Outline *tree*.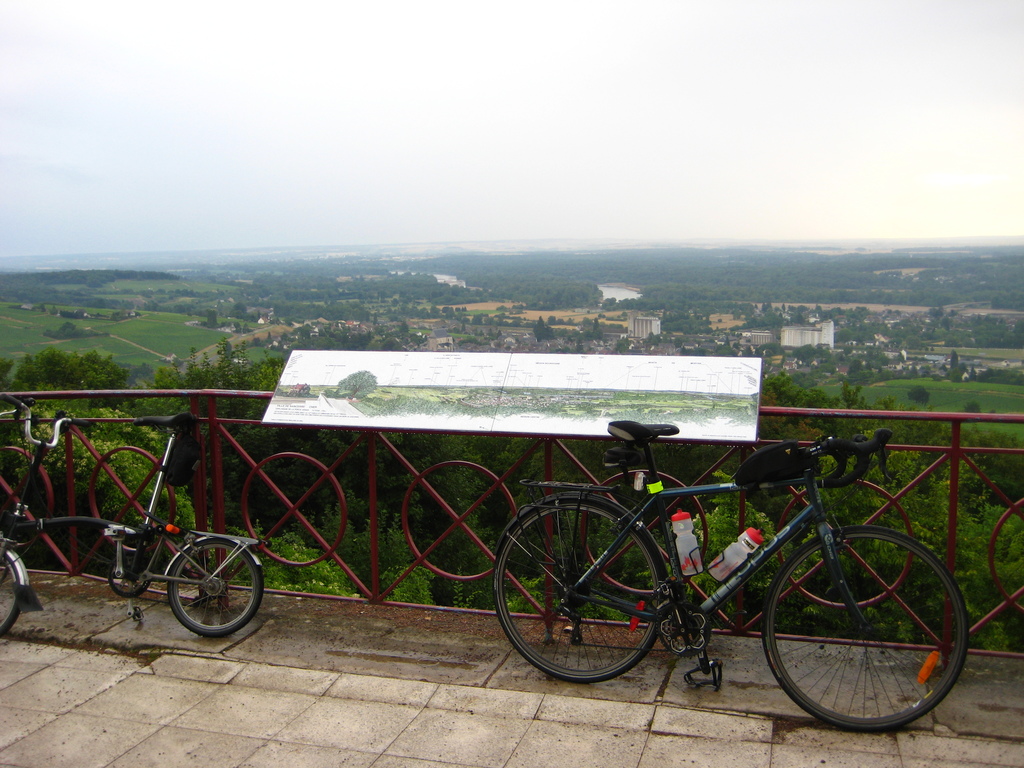
Outline: locate(148, 328, 265, 515).
